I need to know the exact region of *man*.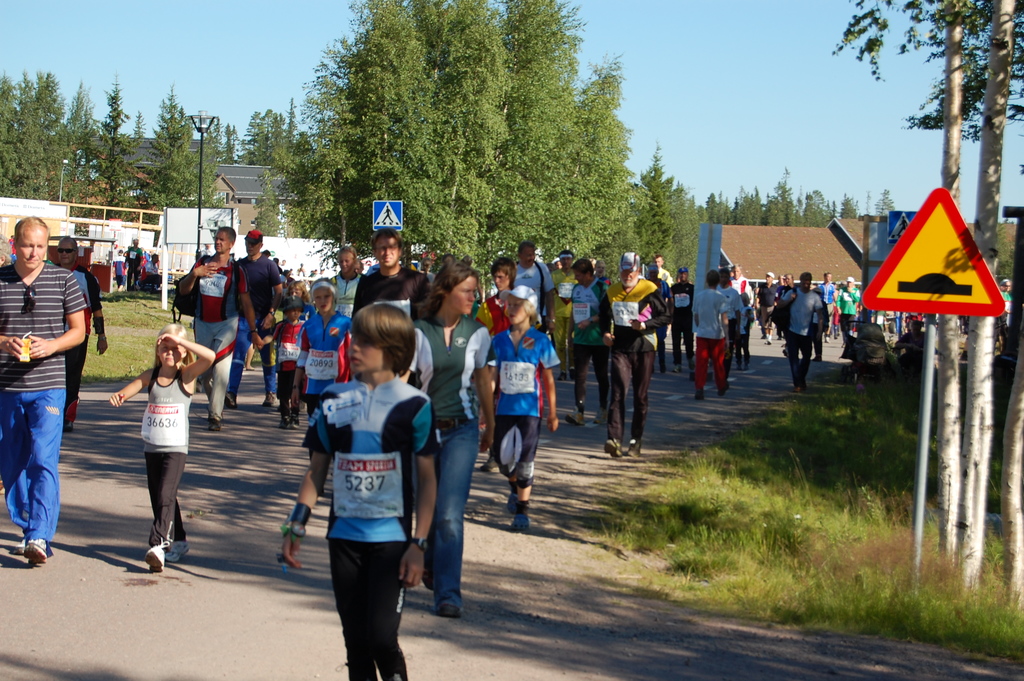
Region: select_region(119, 234, 147, 291).
